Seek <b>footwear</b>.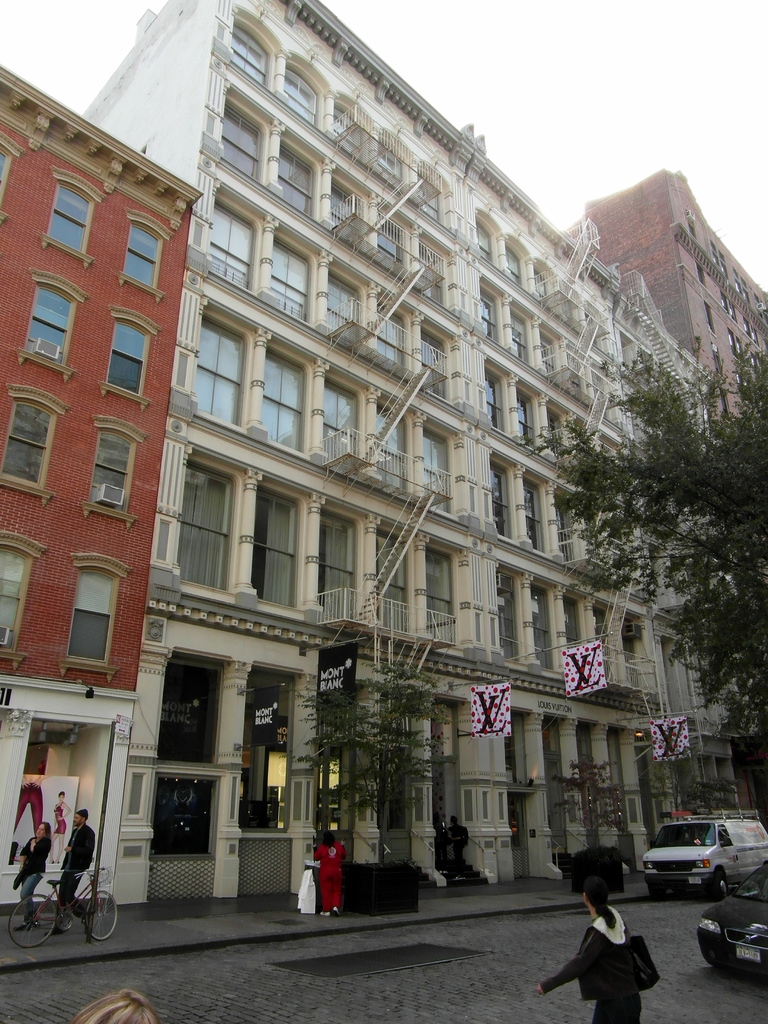
(left=331, top=906, right=340, bottom=916).
